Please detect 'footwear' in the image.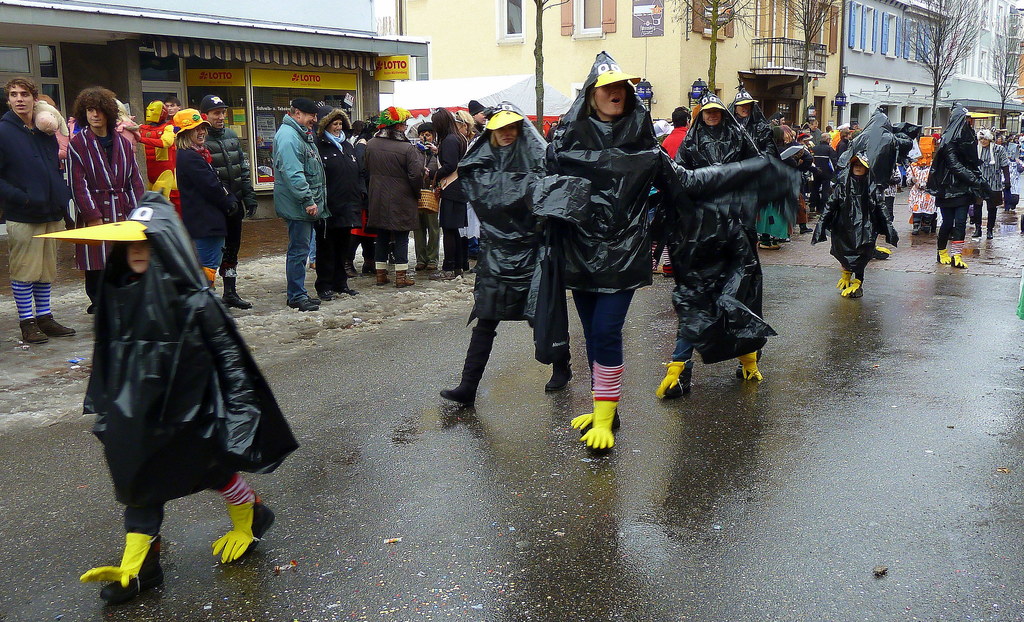
[321,290,335,303].
